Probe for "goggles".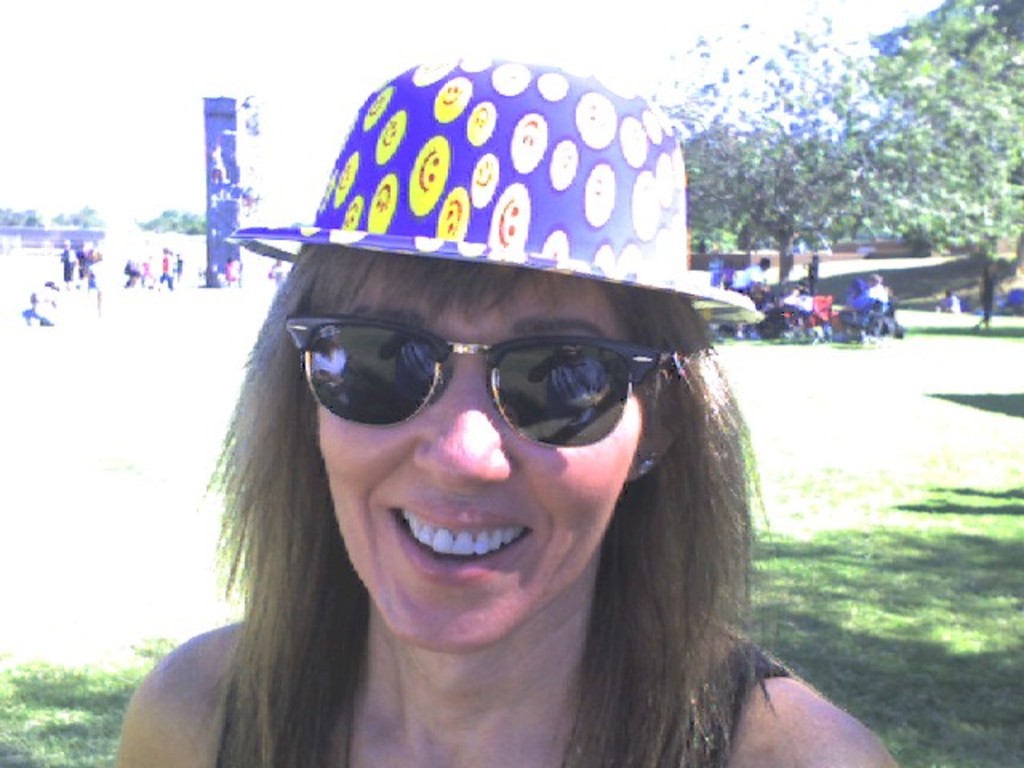
Probe result: <box>290,320,686,451</box>.
